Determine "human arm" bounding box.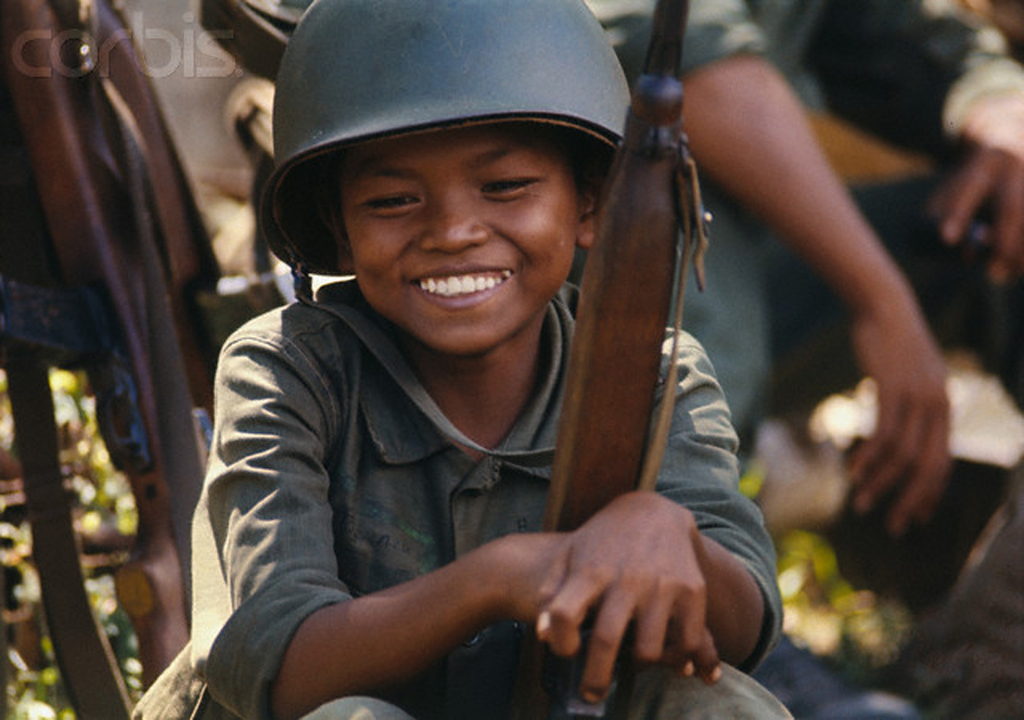
Determined: left=912, top=0, right=1023, bottom=288.
